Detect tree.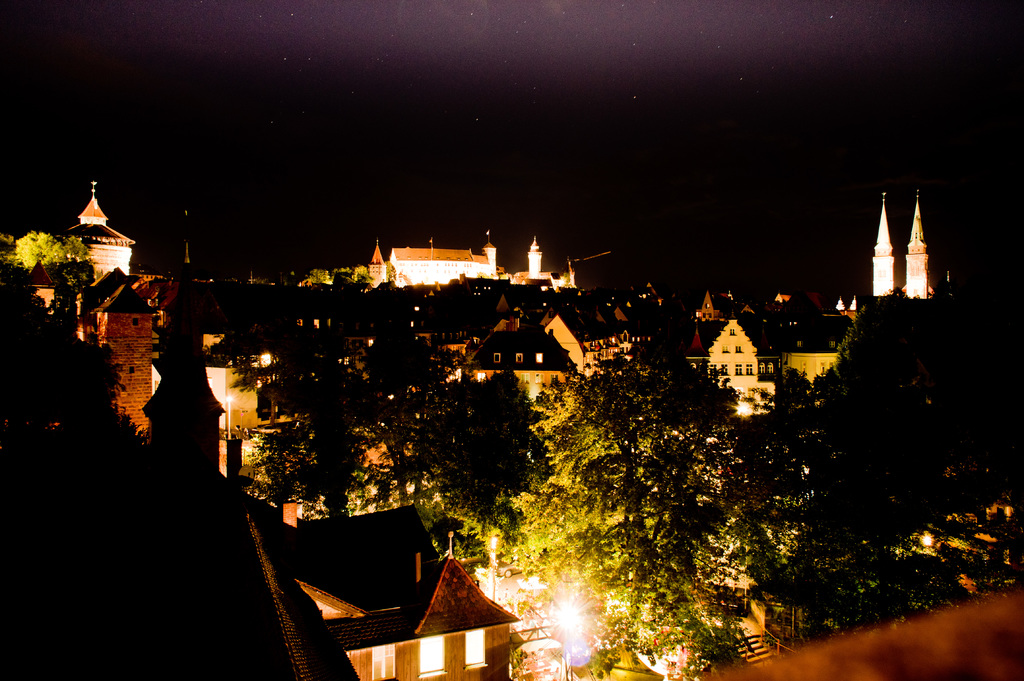
Detected at bbox=[831, 287, 1020, 586].
